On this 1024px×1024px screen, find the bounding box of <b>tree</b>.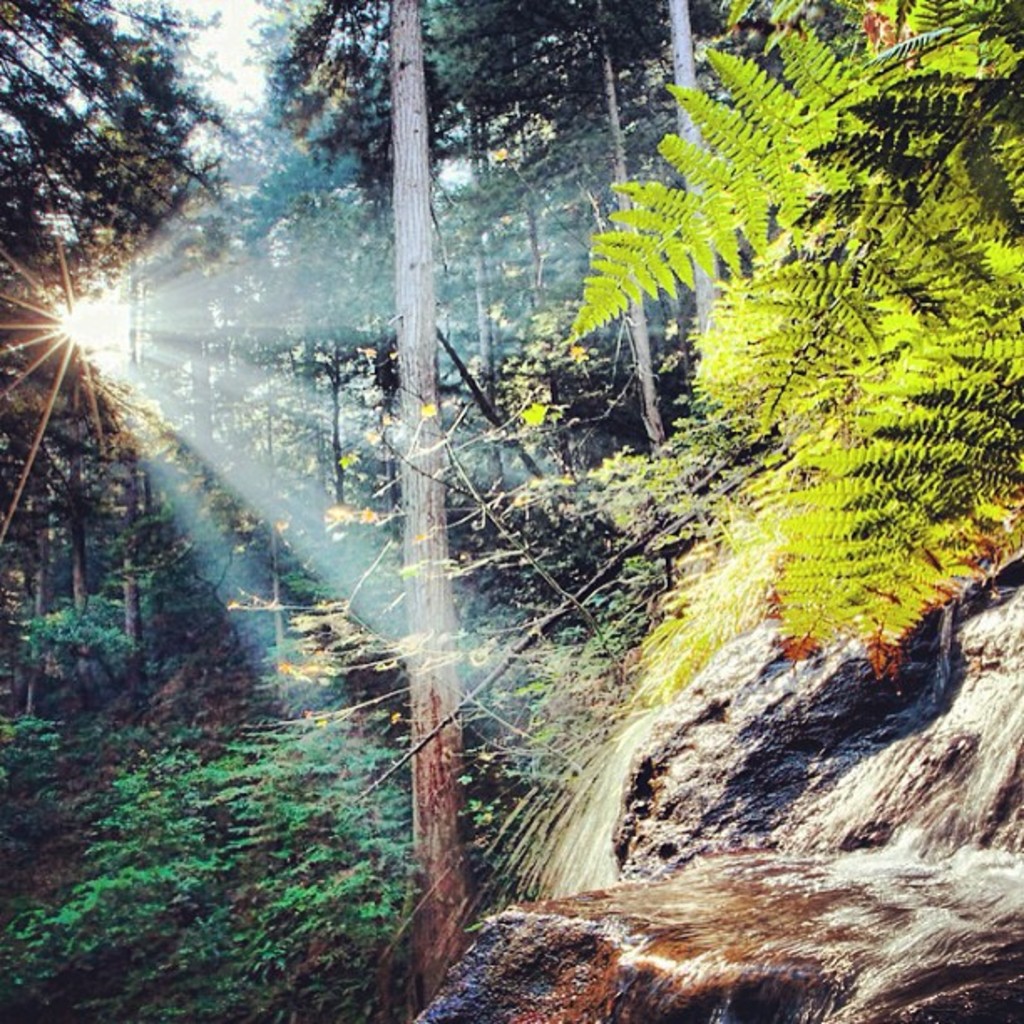
Bounding box: region(177, 0, 410, 284).
